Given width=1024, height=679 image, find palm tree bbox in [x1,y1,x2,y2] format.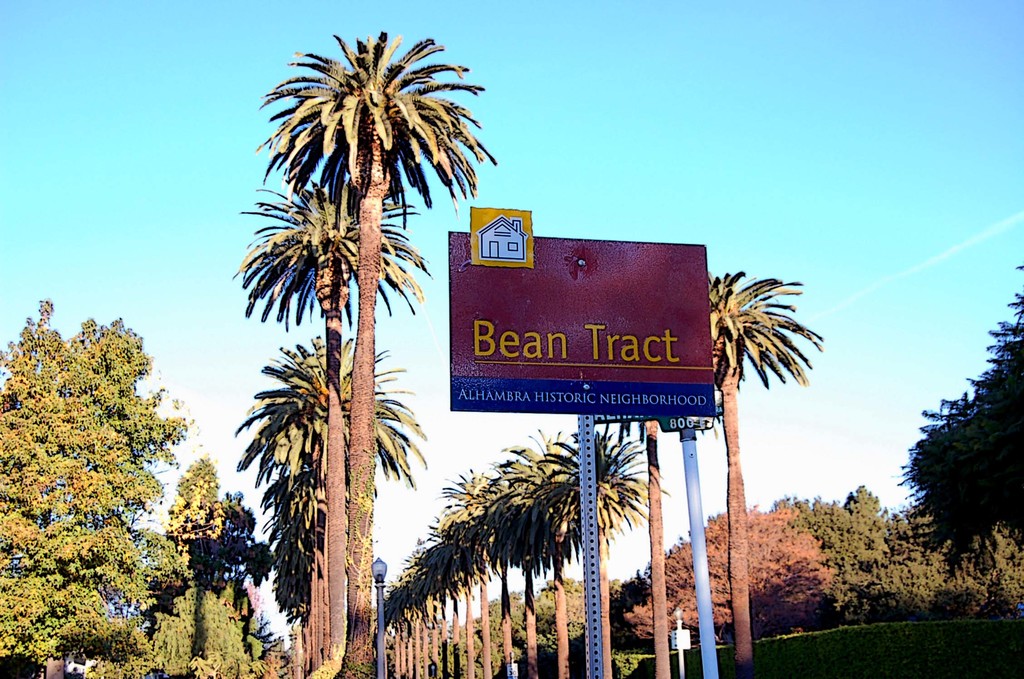
[410,511,448,630].
